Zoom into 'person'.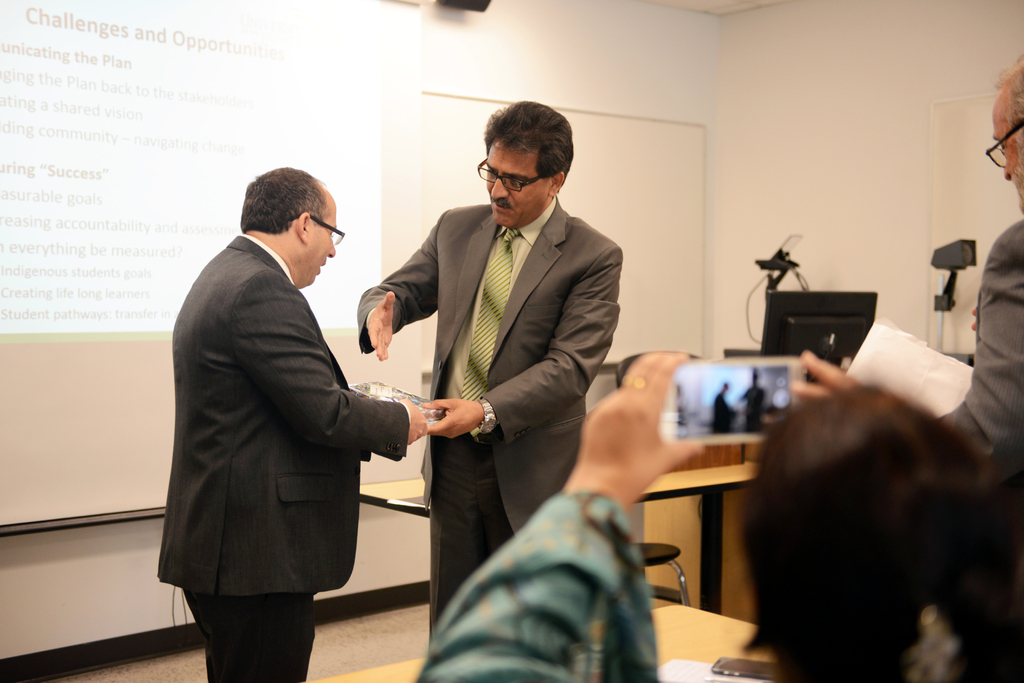
Zoom target: [x1=356, y1=97, x2=624, y2=650].
